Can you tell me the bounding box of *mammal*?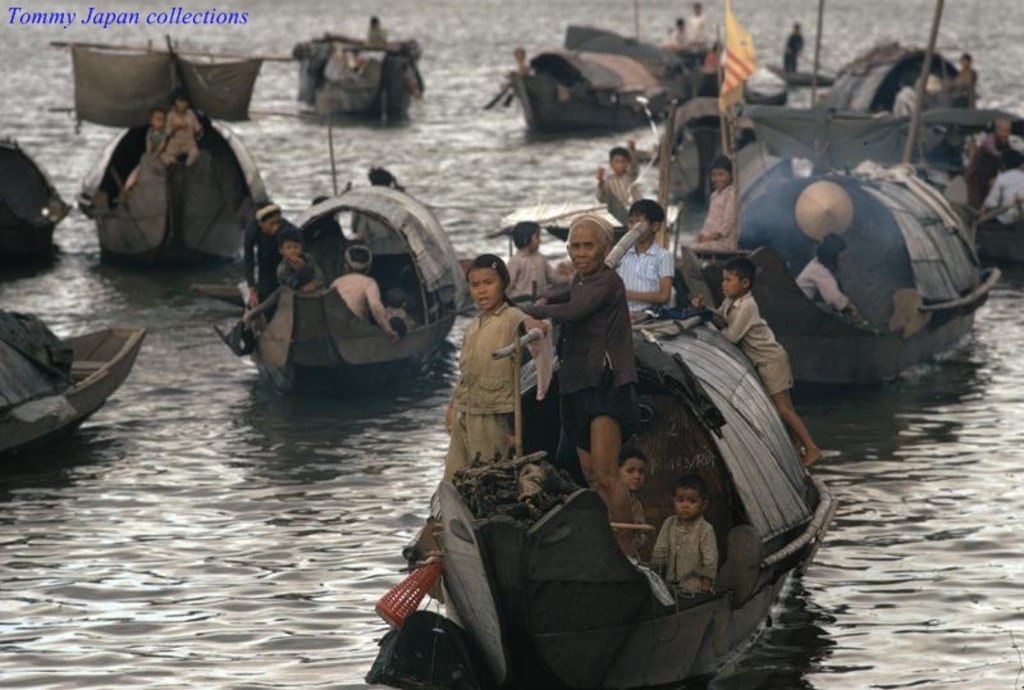
Rect(668, 18, 695, 50).
